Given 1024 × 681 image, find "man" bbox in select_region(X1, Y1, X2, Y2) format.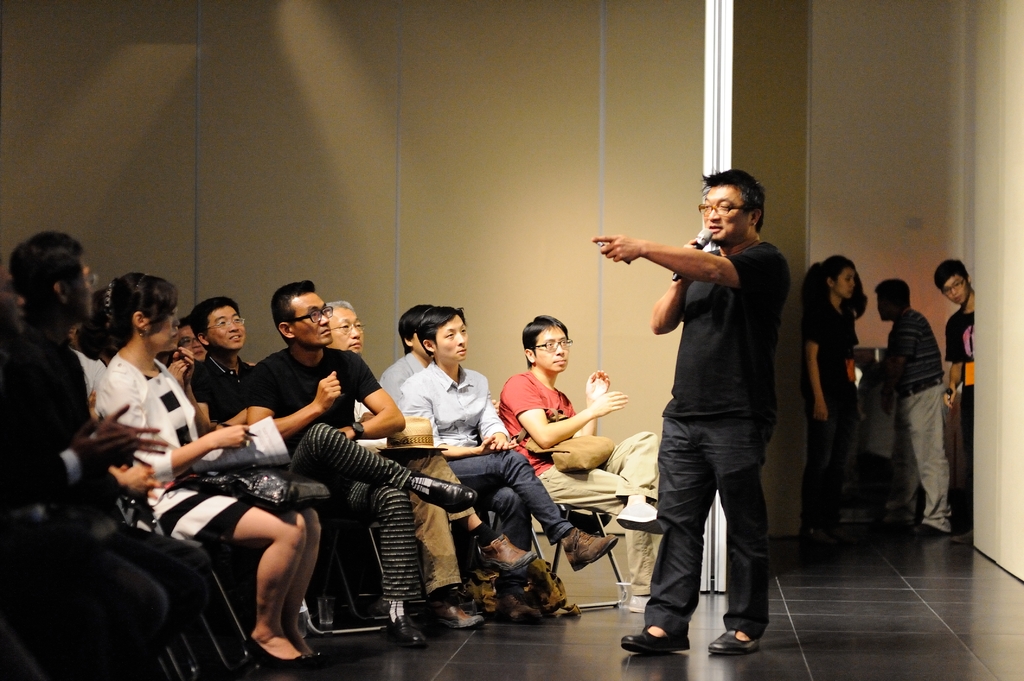
select_region(499, 312, 665, 612).
